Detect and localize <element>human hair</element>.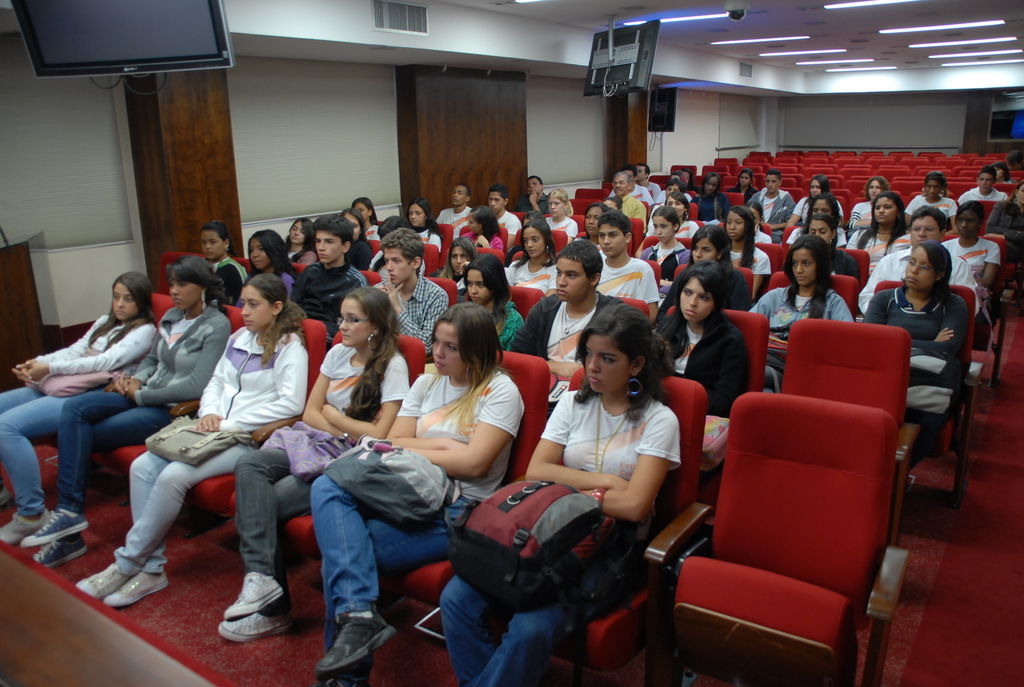
Localized at left=340, top=208, right=371, bottom=246.
